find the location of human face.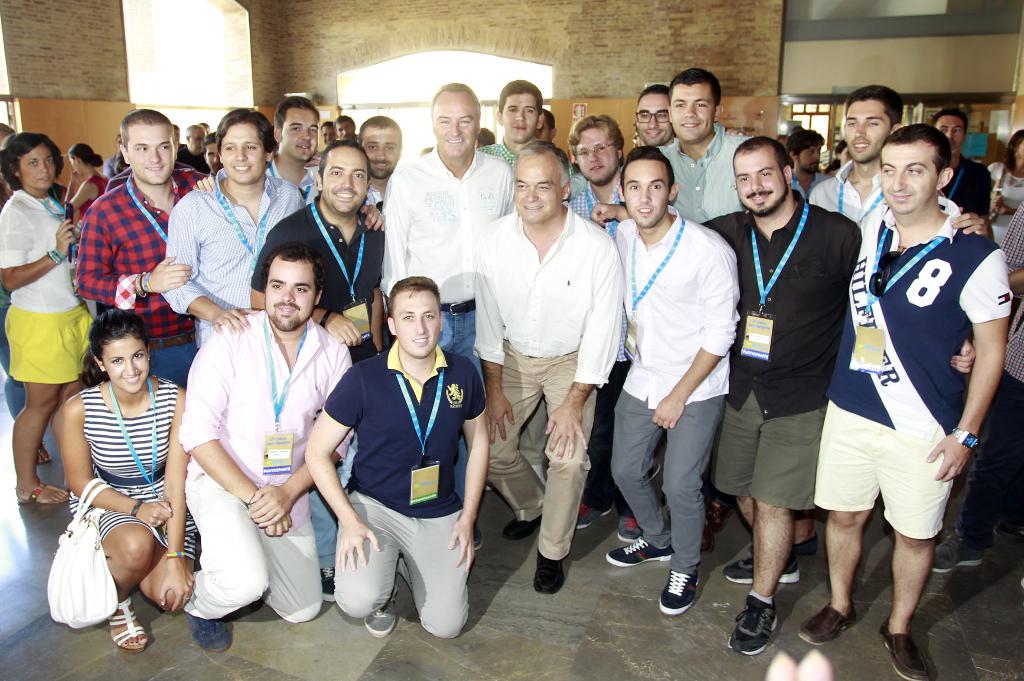
Location: left=365, top=133, right=394, bottom=174.
